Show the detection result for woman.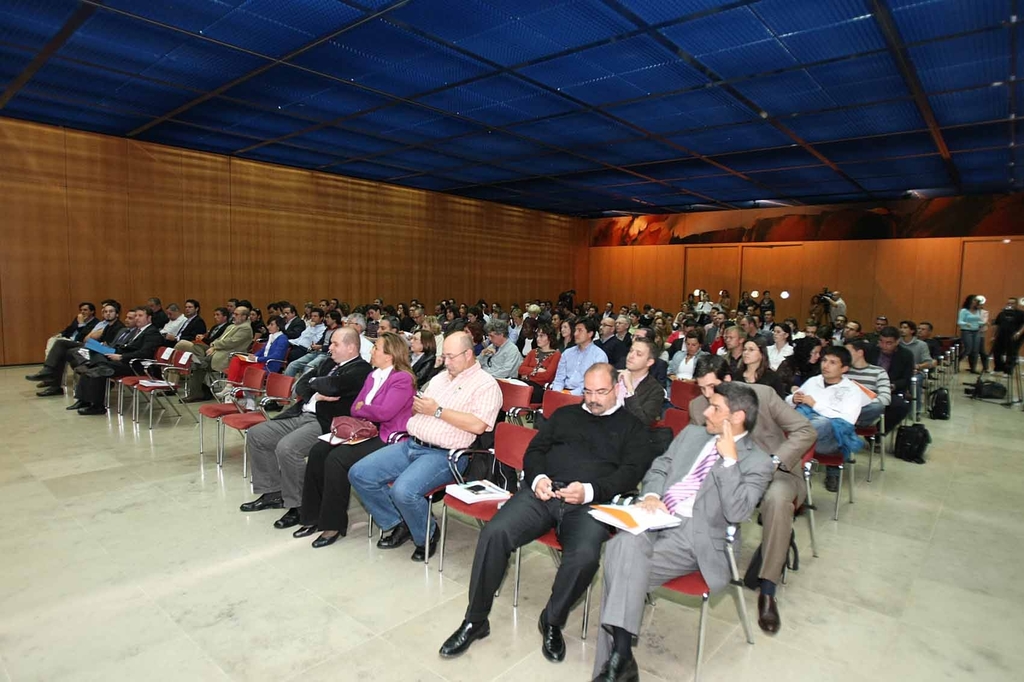
region(729, 337, 781, 394).
